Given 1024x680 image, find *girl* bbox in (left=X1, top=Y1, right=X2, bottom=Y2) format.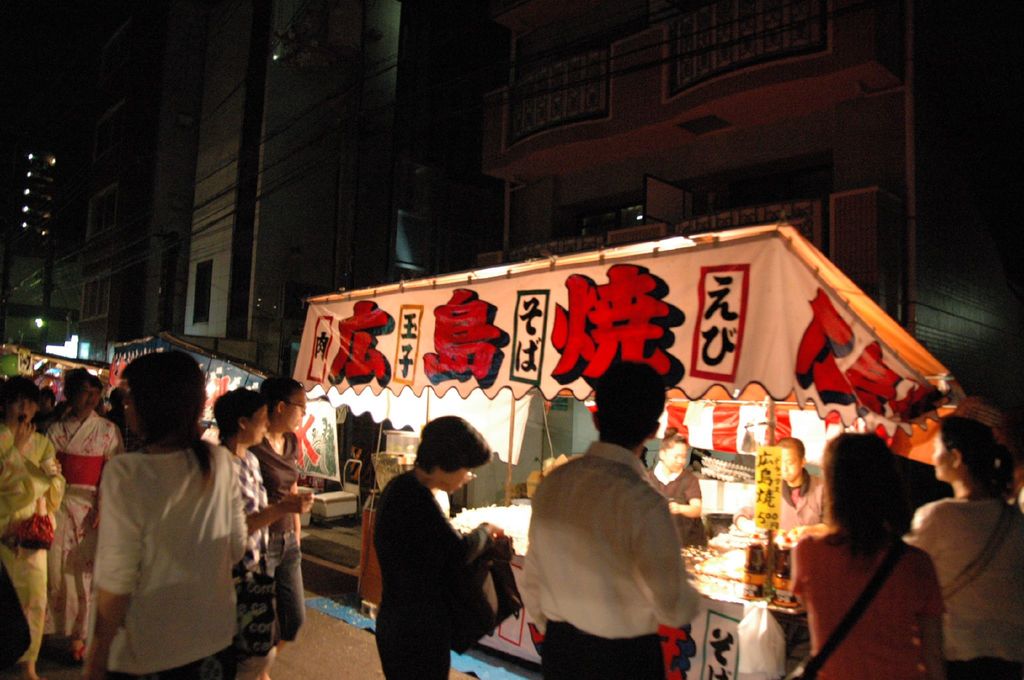
(left=75, top=348, right=252, bottom=679).
